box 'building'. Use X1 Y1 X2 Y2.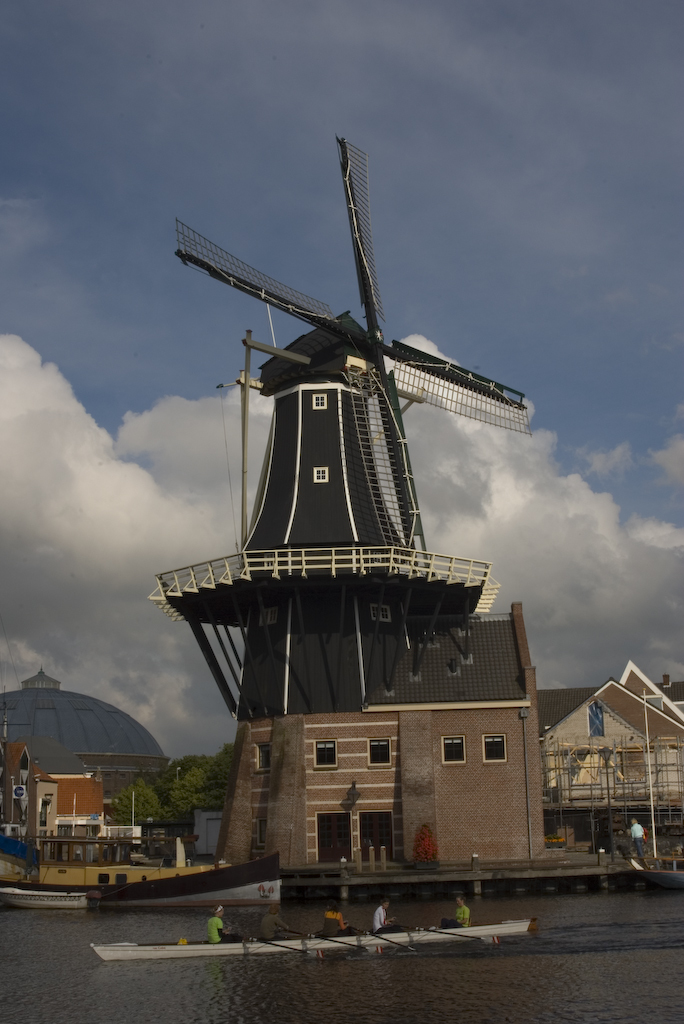
540 677 674 805.
